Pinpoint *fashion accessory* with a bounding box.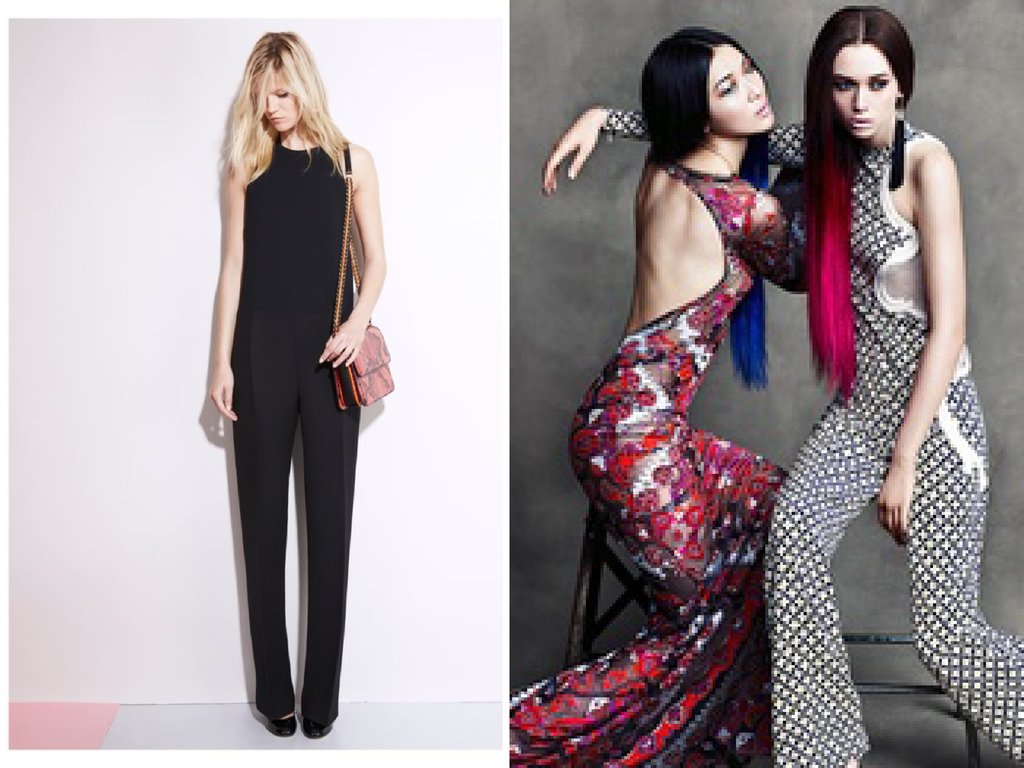
box(332, 142, 394, 411).
